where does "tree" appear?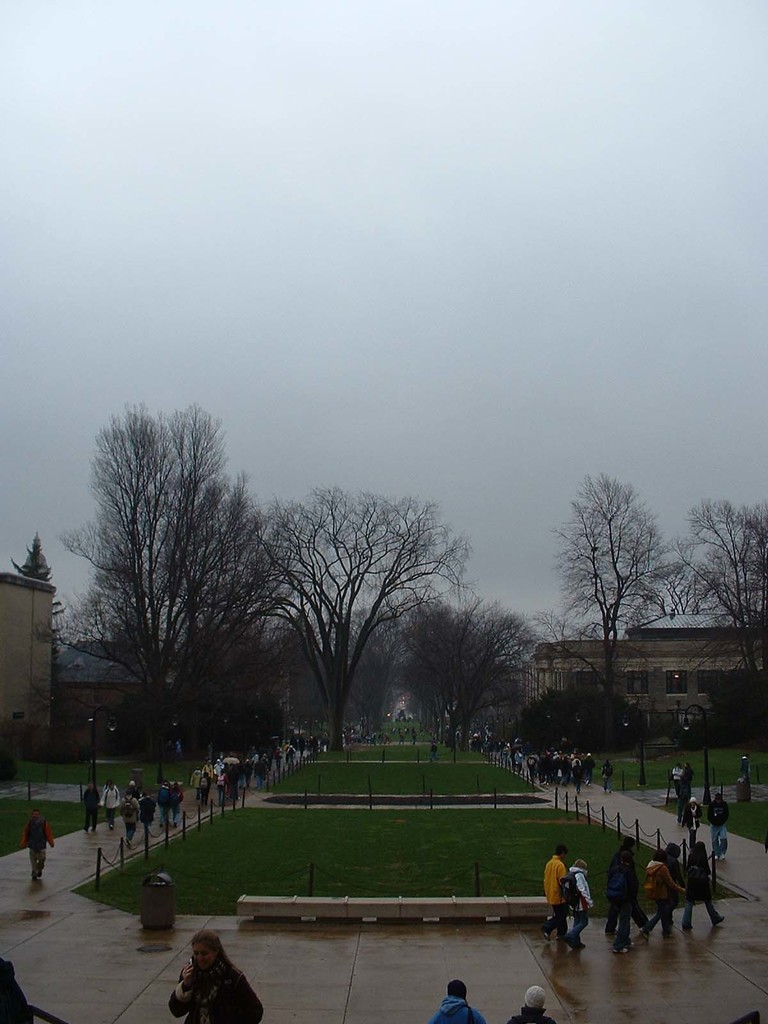
Appears at region(3, 528, 77, 626).
